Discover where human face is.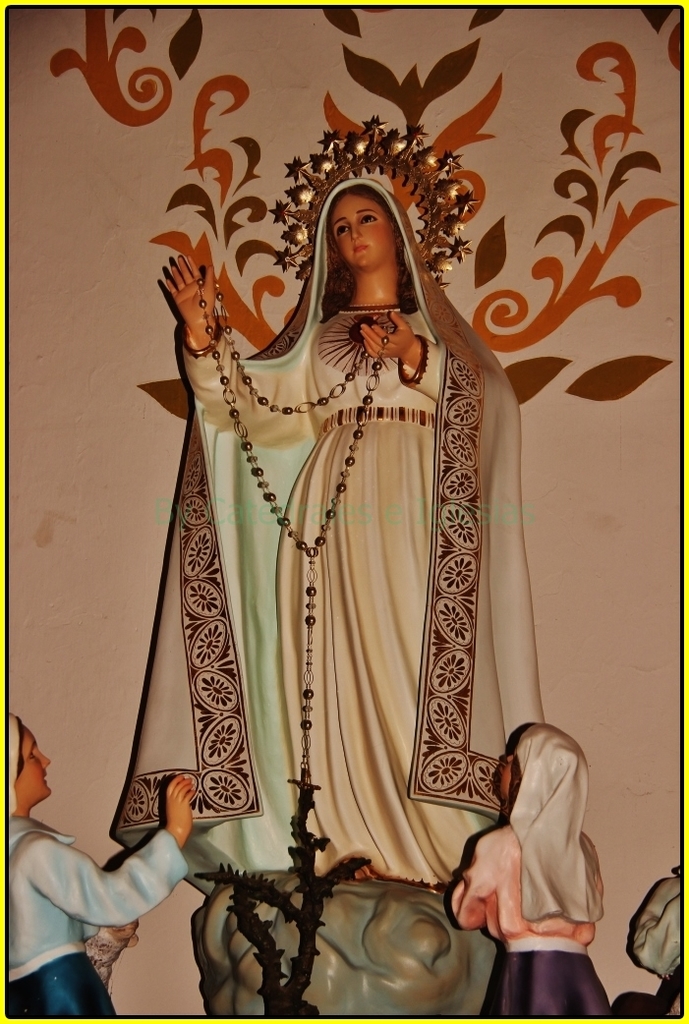
Discovered at pyautogui.locateOnScreen(18, 728, 53, 803).
